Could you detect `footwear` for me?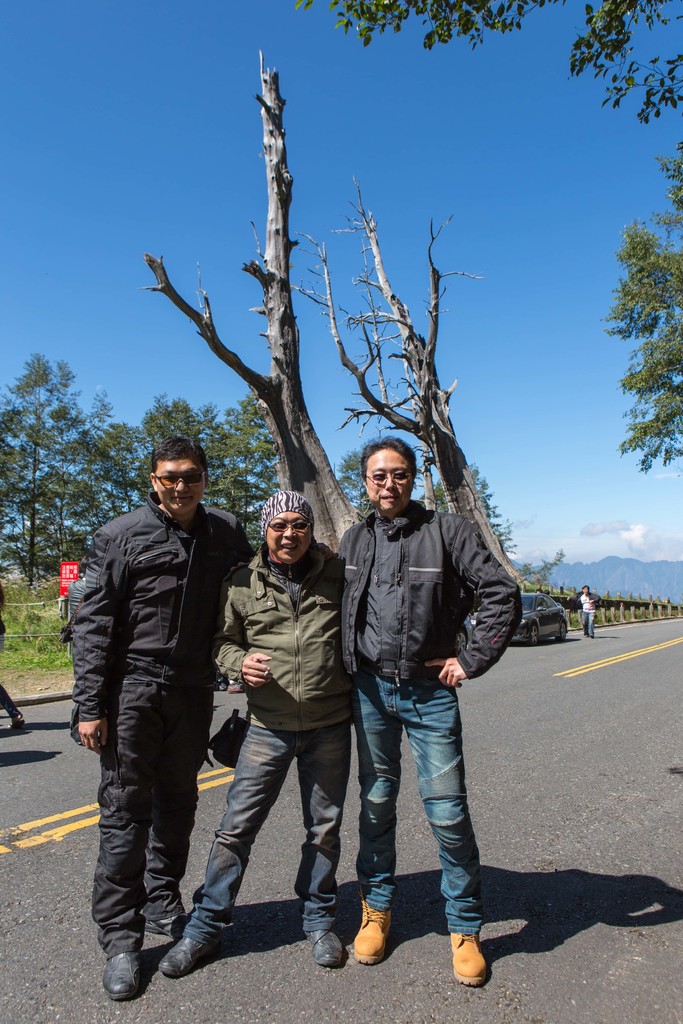
Detection result: locate(104, 946, 132, 998).
